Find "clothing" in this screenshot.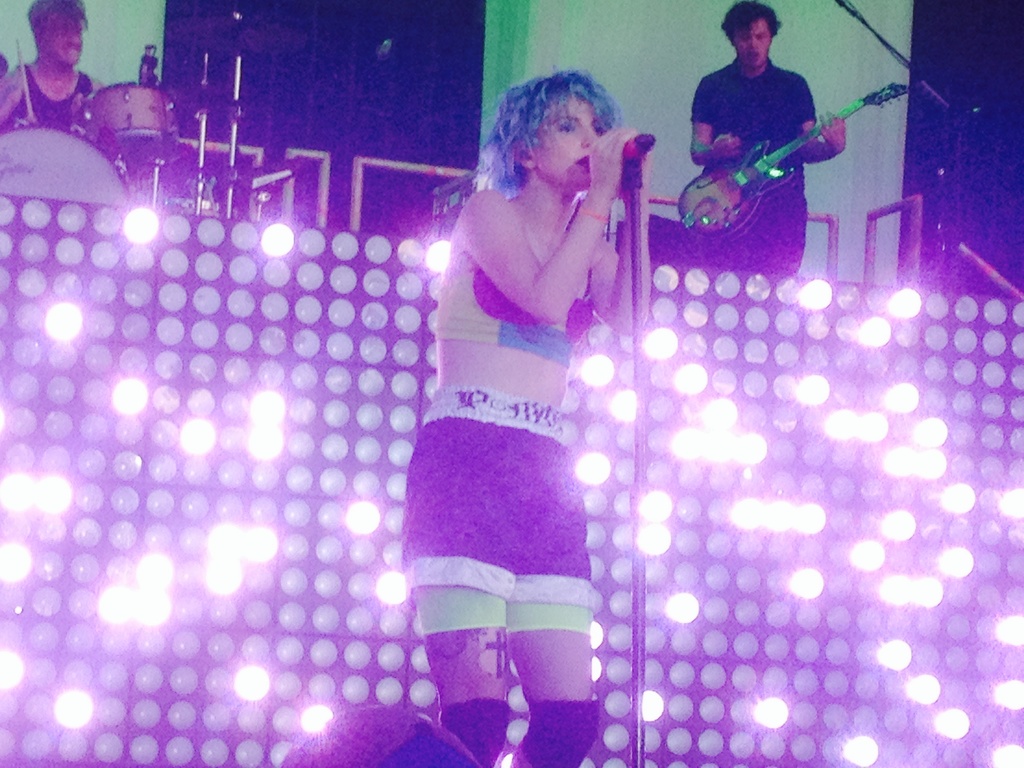
The bounding box for "clothing" is x1=17 y1=61 x2=93 y2=141.
